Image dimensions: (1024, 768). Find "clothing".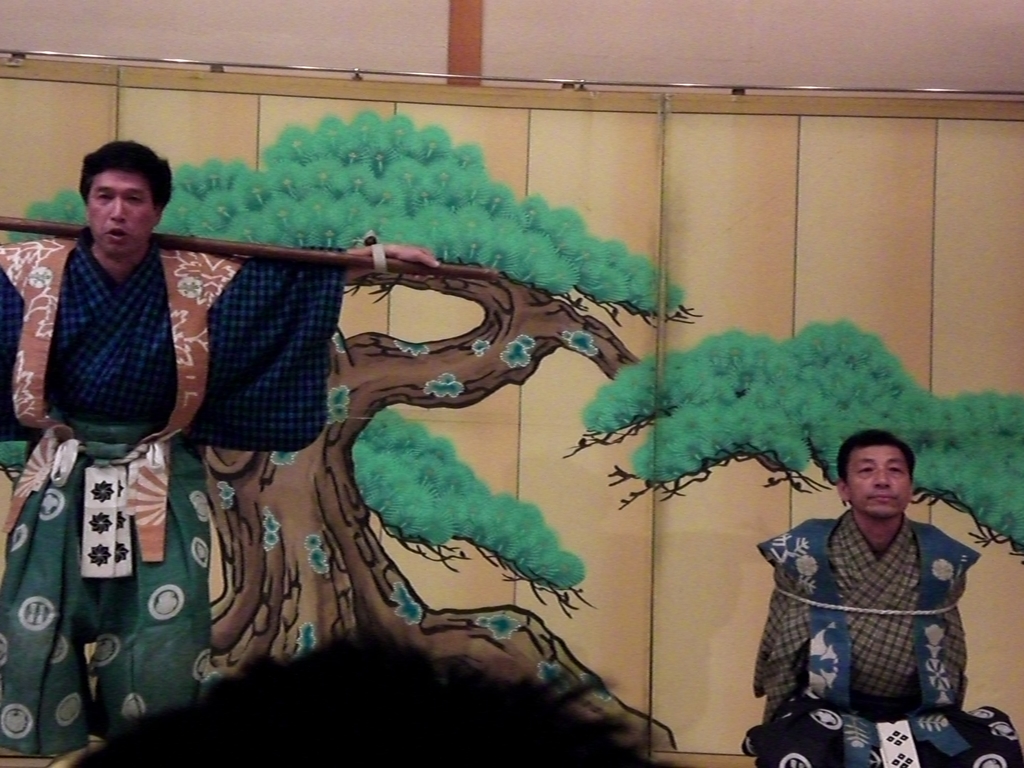
locate(0, 225, 338, 740).
